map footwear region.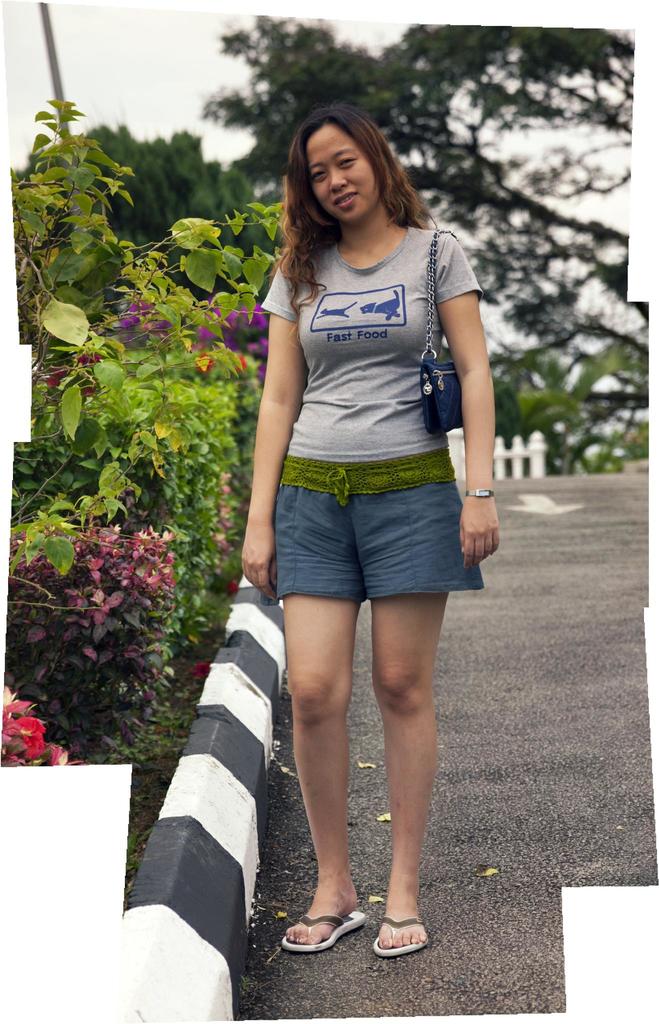
Mapped to <bbox>371, 915, 428, 956</bbox>.
